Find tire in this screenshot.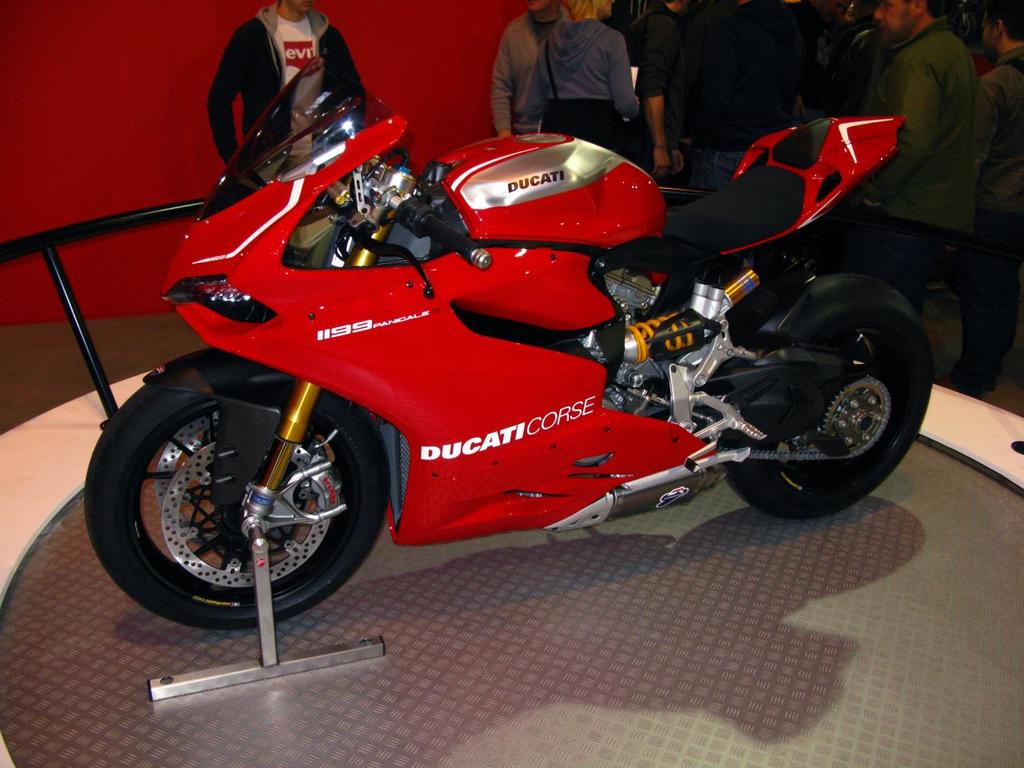
The bounding box for tire is <box>728,312,948,514</box>.
